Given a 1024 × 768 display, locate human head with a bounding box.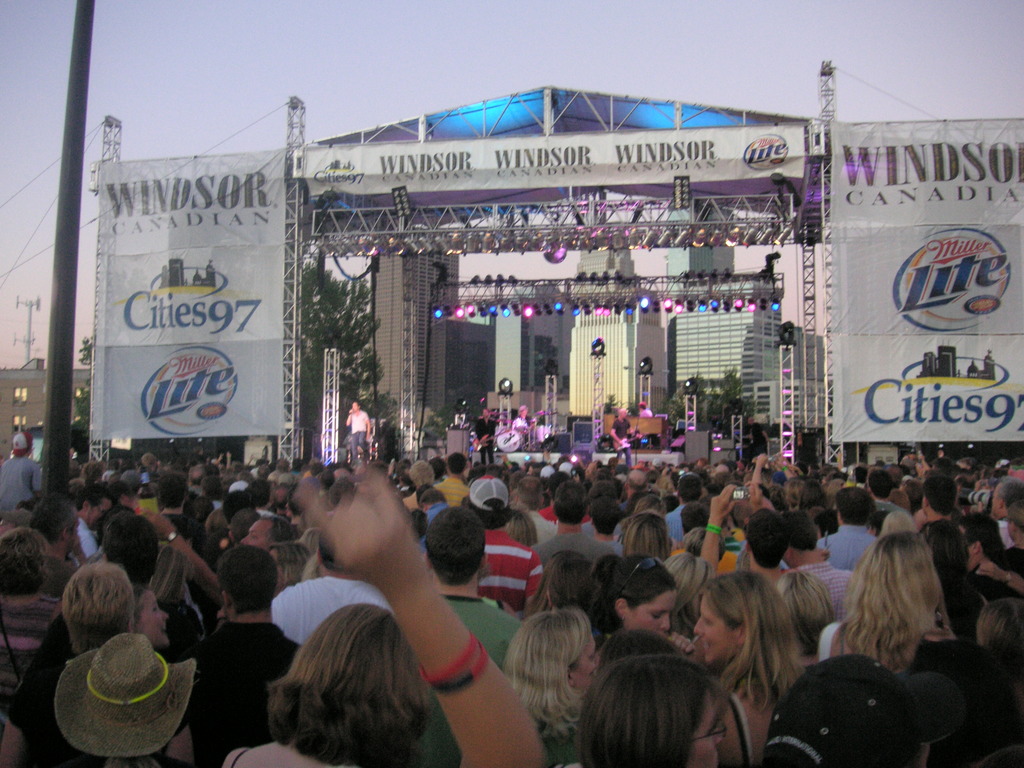
Located: (left=1005, top=495, right=1023, bottom=542).
